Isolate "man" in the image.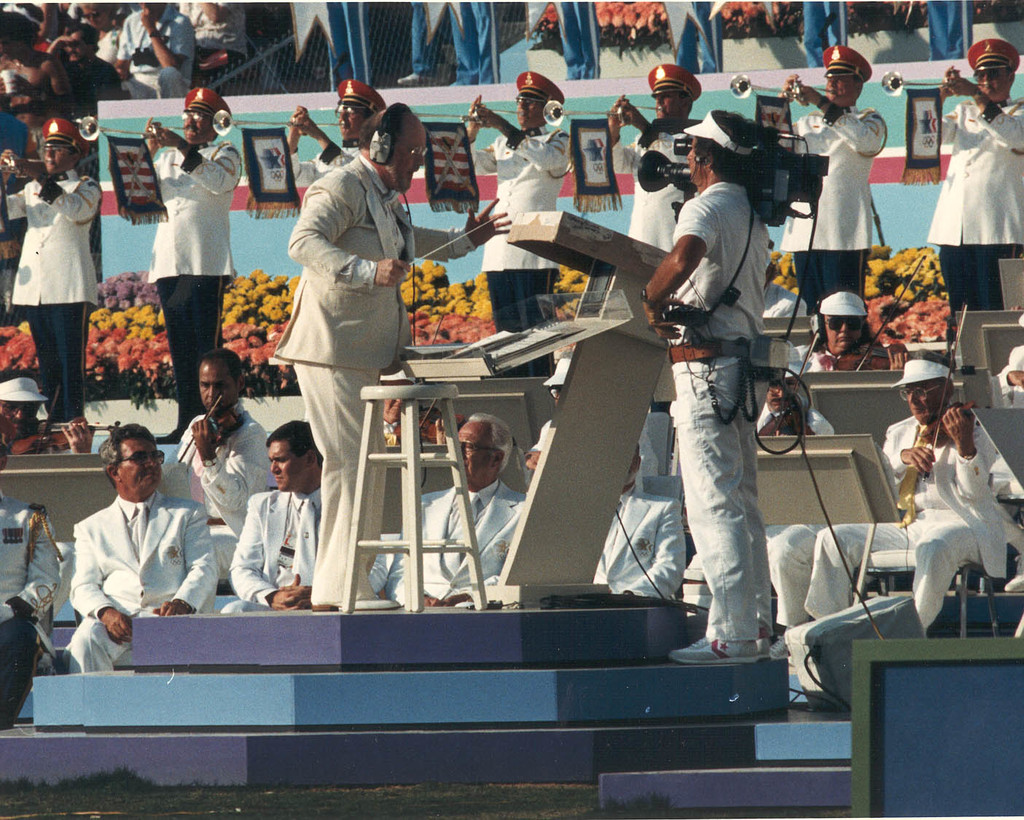
Isolated region: {"left": 261, "top": 95, "right": 520, "bottom": 625}.
